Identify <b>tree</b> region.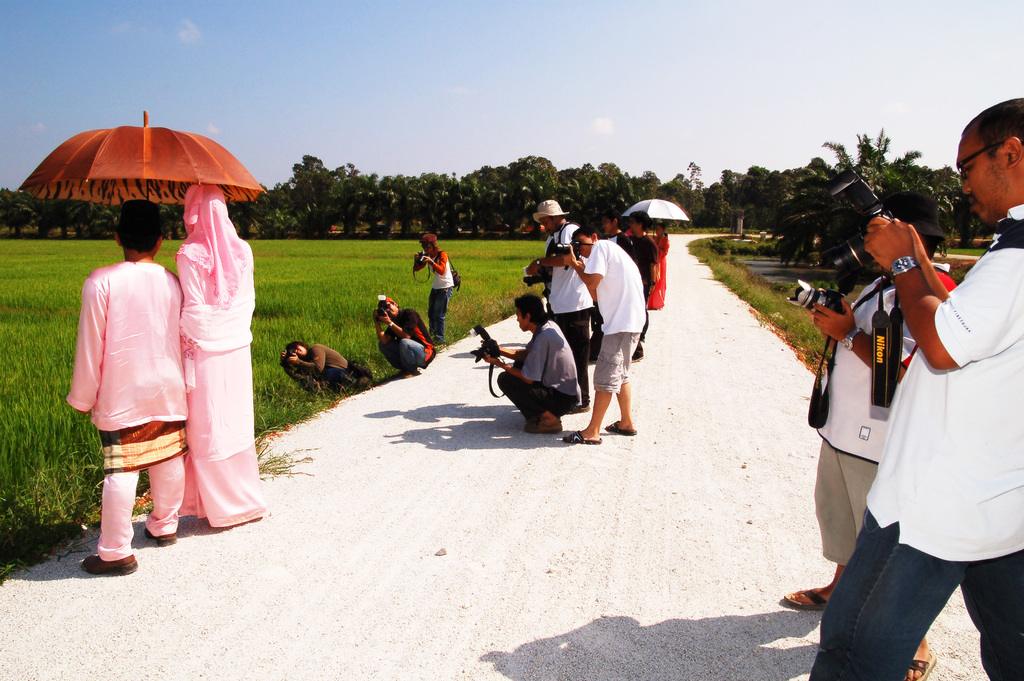
Region: [513,159,554,195].
